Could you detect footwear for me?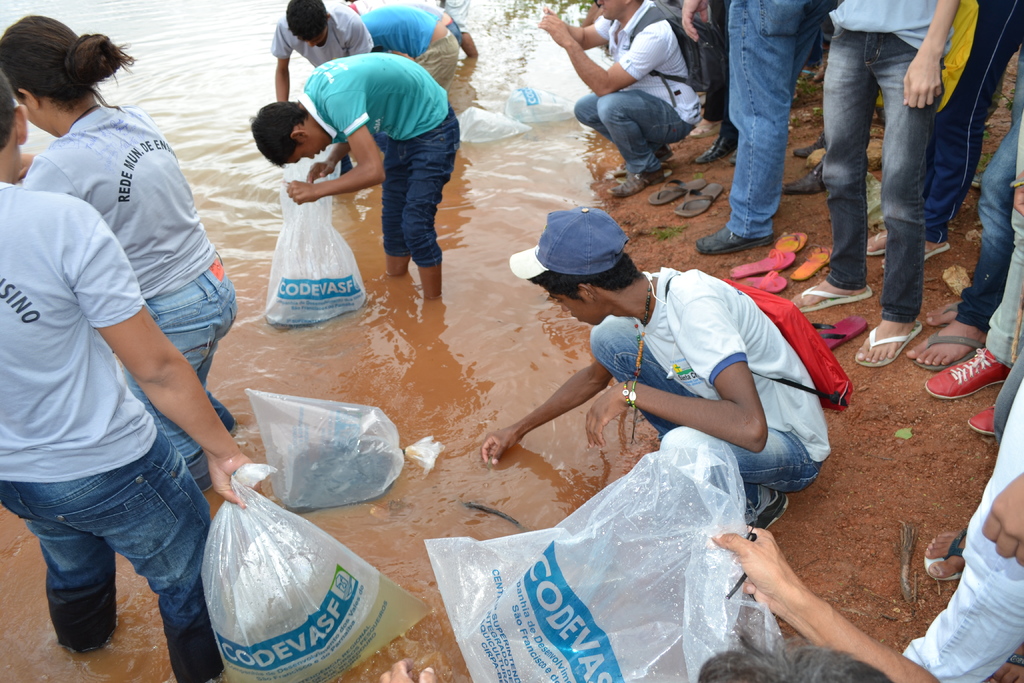
Detection result: 856,320,923,368.
